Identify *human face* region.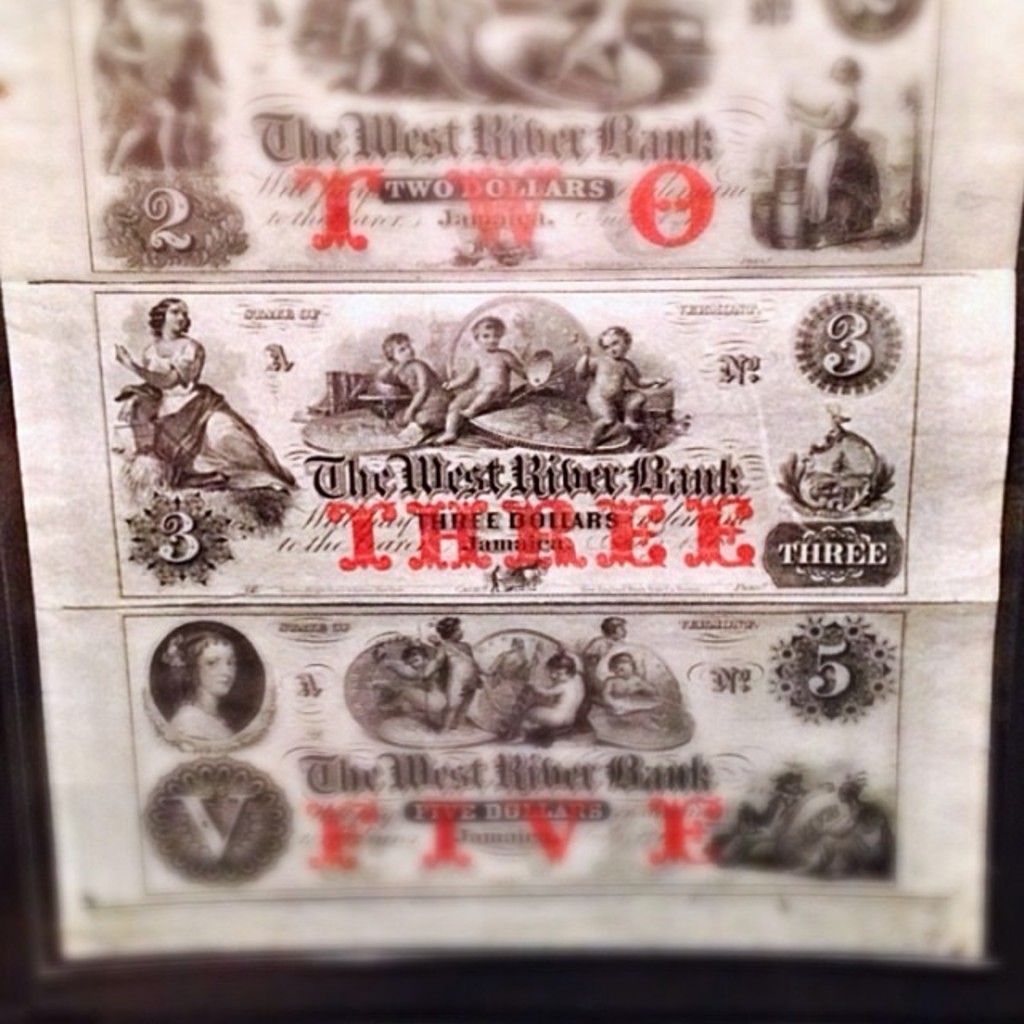
Region: left=605, top=341, right=622, bottom=358.
